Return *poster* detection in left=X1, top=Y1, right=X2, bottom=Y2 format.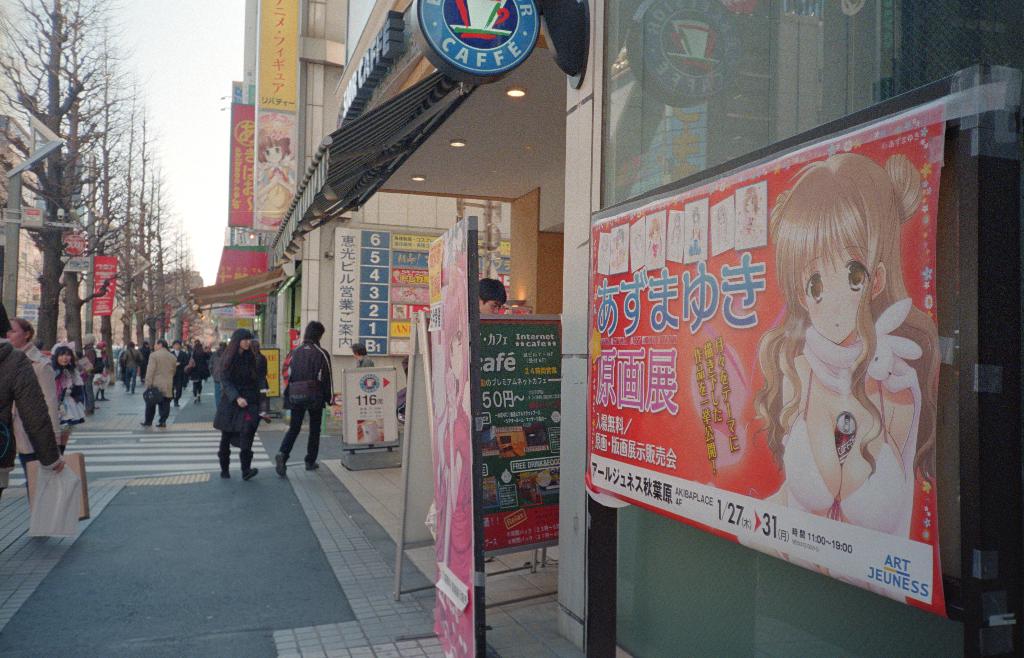
left=428, top=216, right=474, bottom=657.
